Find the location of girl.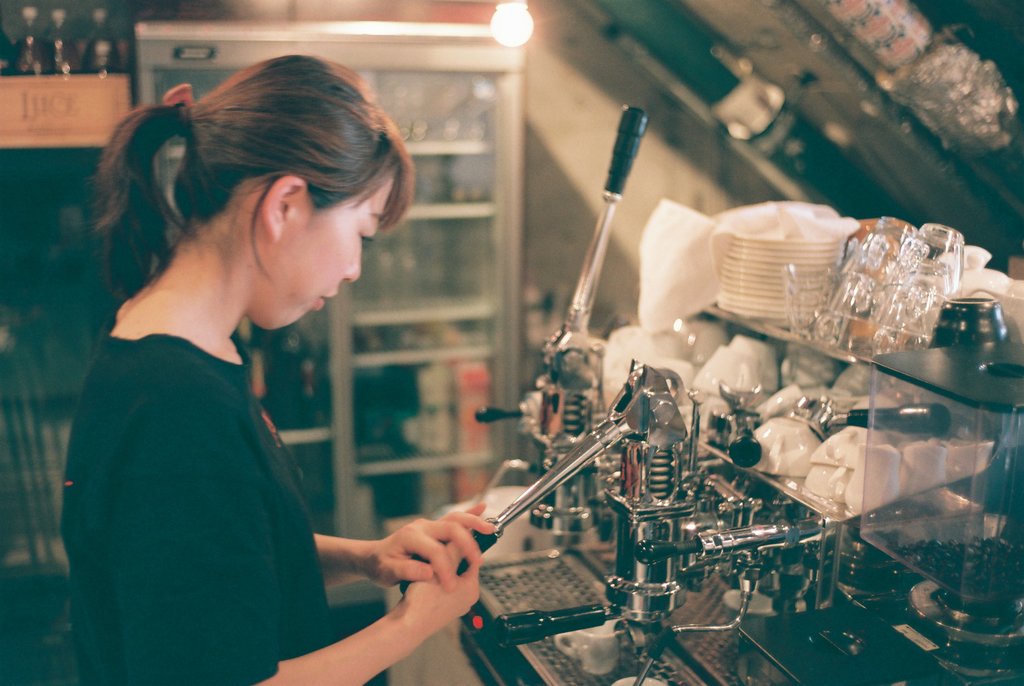
Location: <region>61, 49, 499, 685</region>.
